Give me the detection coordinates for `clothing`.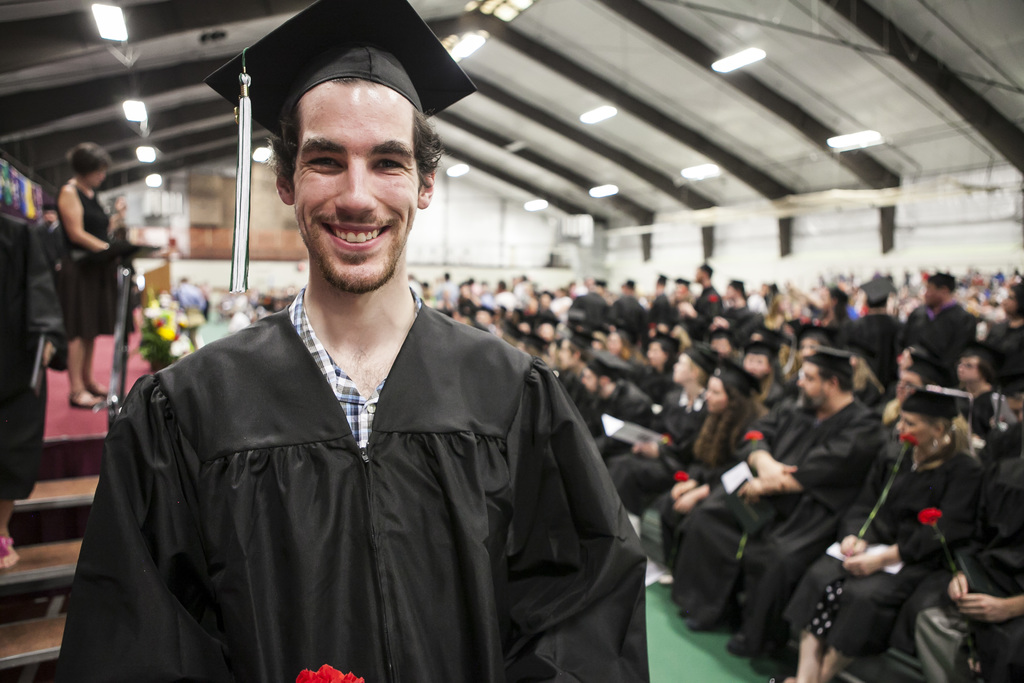
594:377:638:468.
